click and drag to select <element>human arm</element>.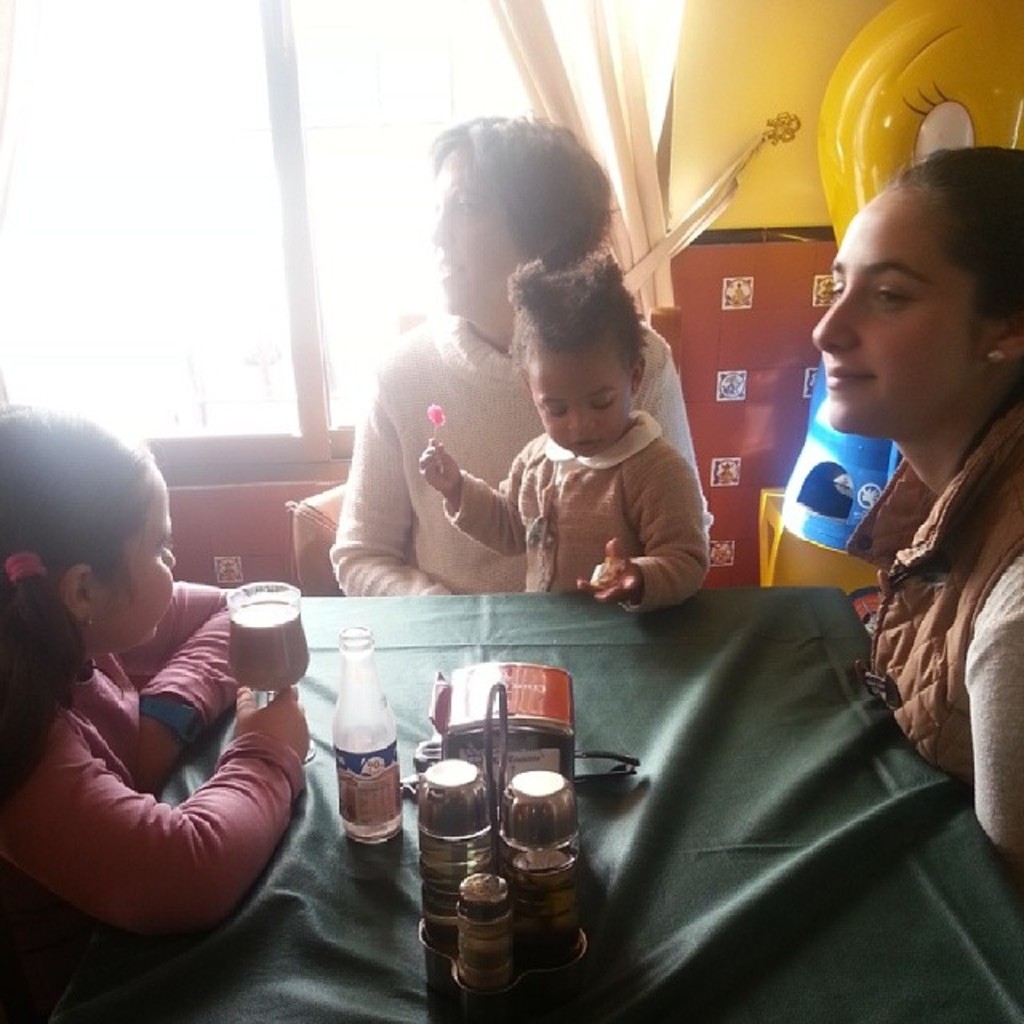
Selection: region(416, 438, 541, 562).
